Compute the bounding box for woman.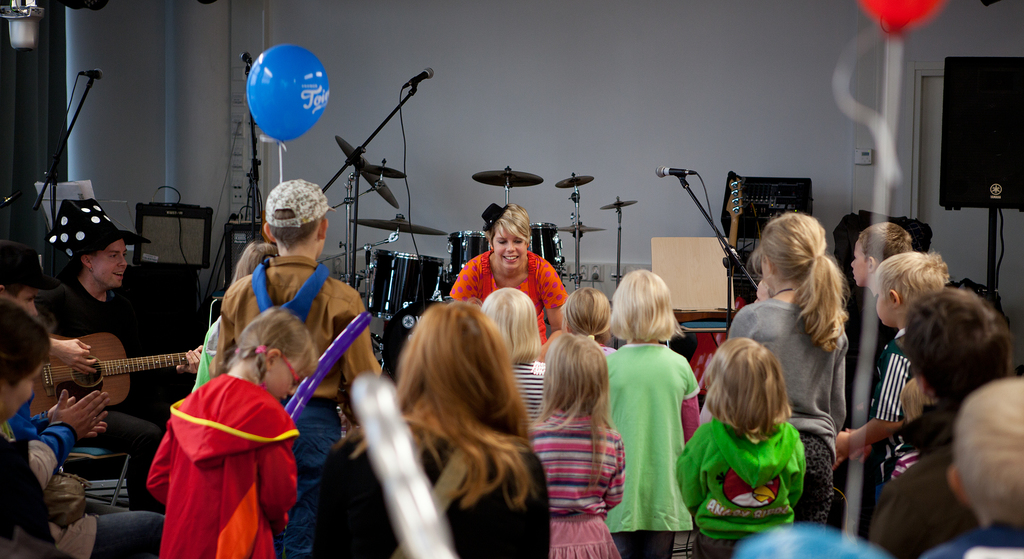
x1=311 y1=296 x2=554 y2=558.
